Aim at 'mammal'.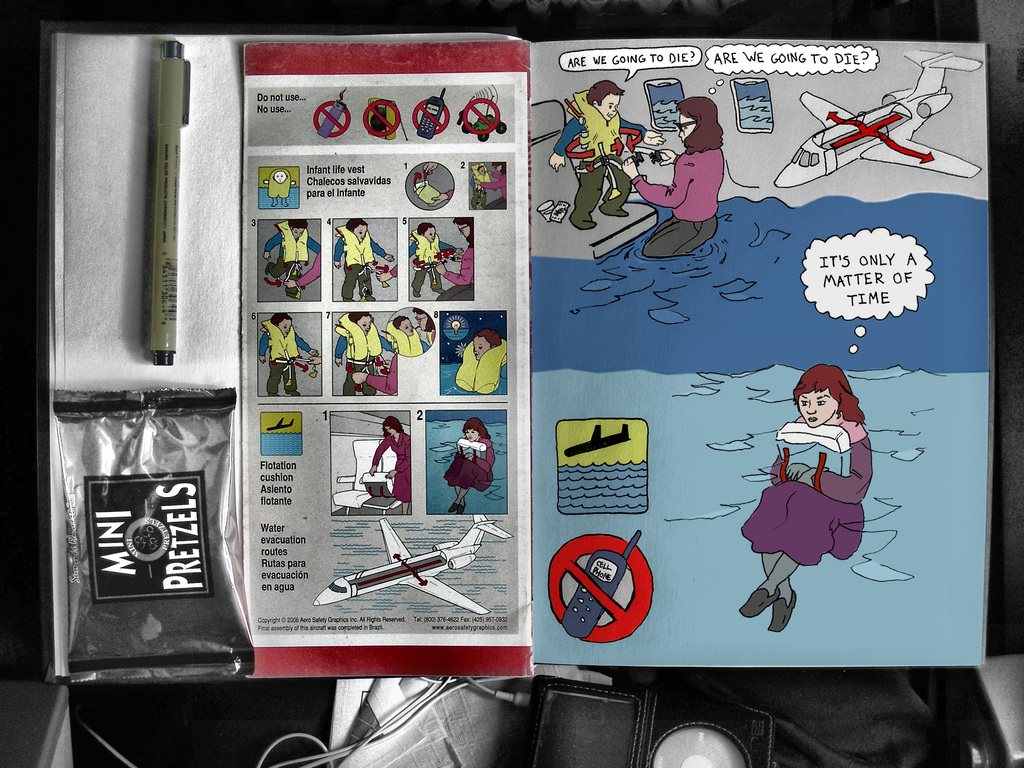
Aimed at box=[479, 158, 507, 208].
